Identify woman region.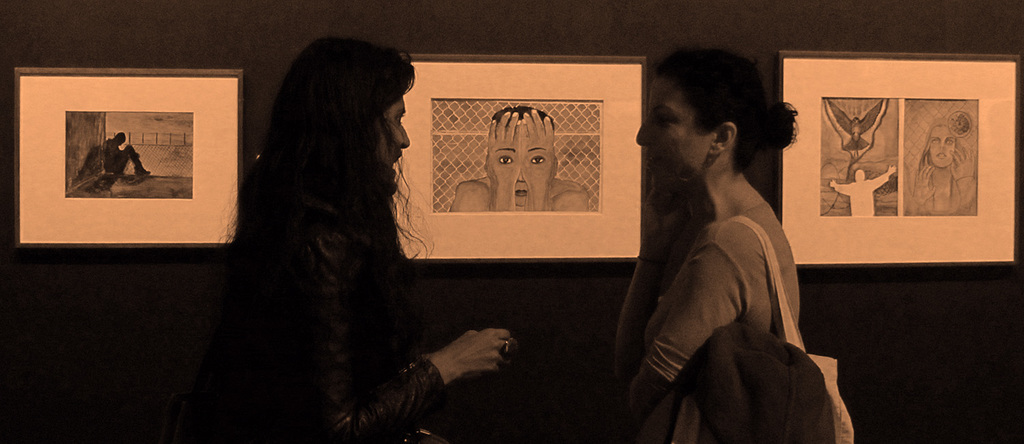
Region: 196/31/447/424.
